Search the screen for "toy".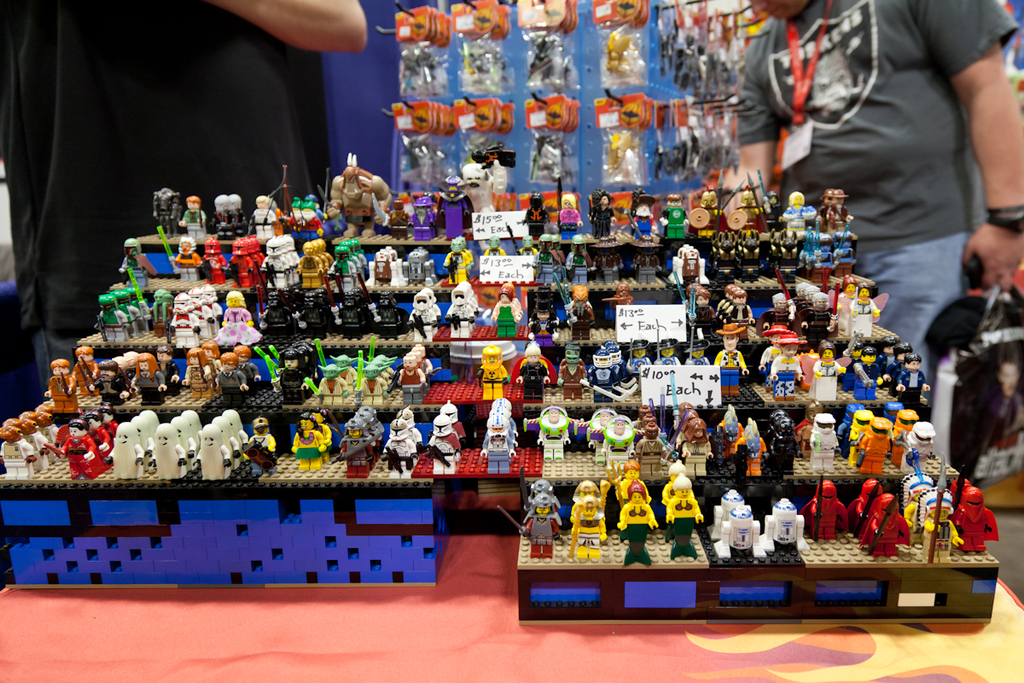
Found at BBox(511, 342, 559, 382).
